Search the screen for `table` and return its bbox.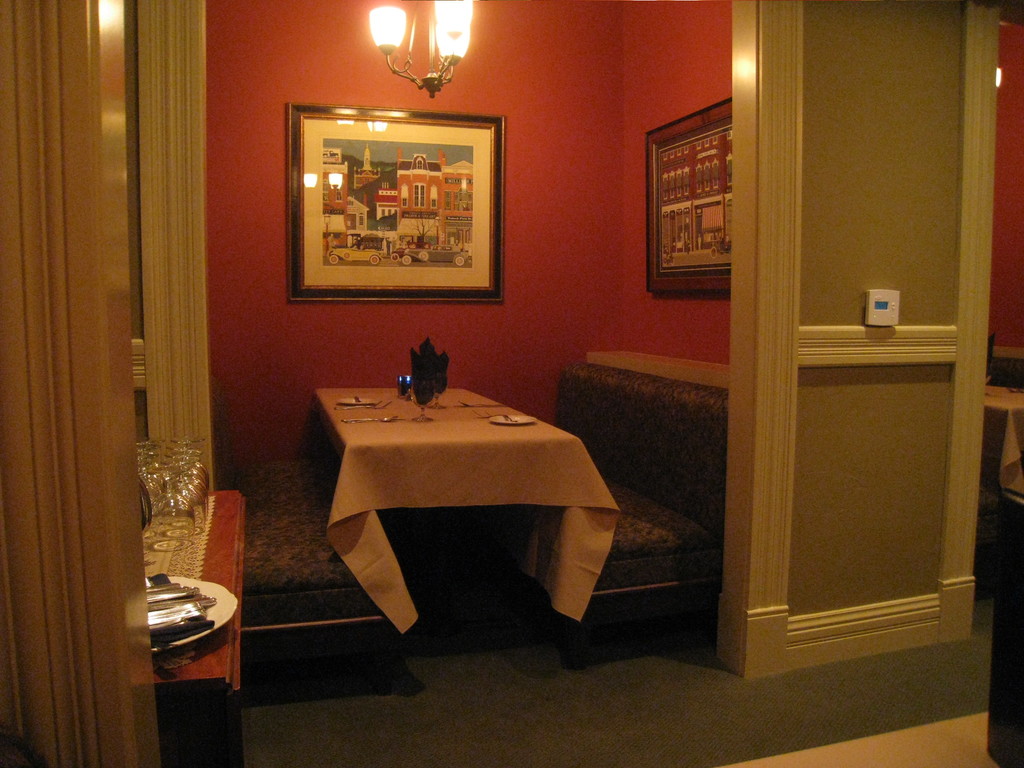
Found: box(292, 374, 584, 643).
